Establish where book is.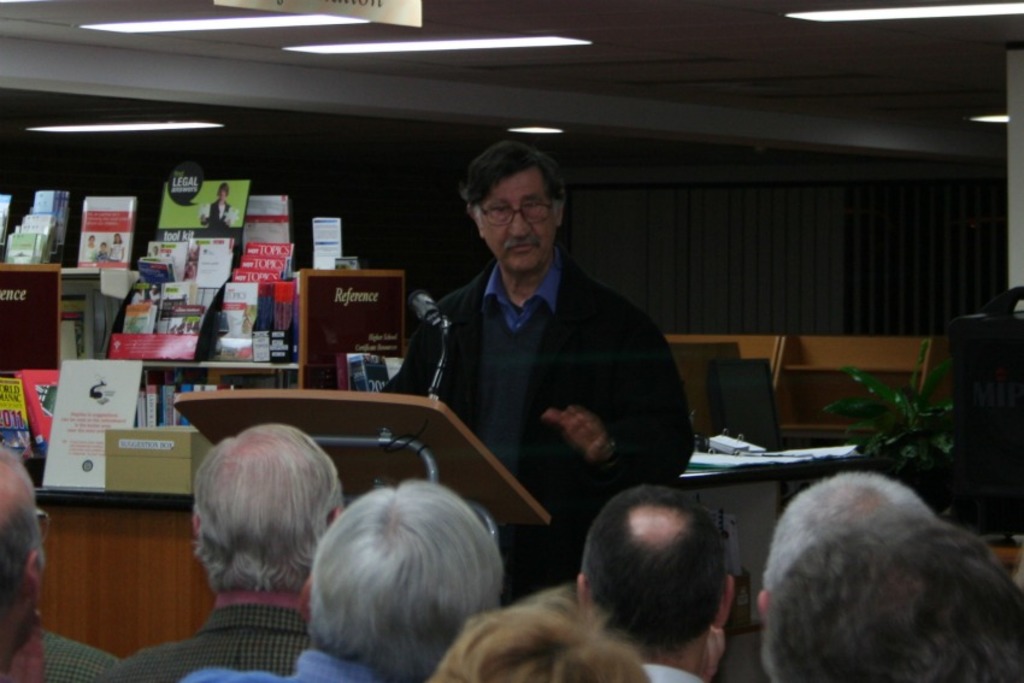
Established at [40, 360, 143, 483].
